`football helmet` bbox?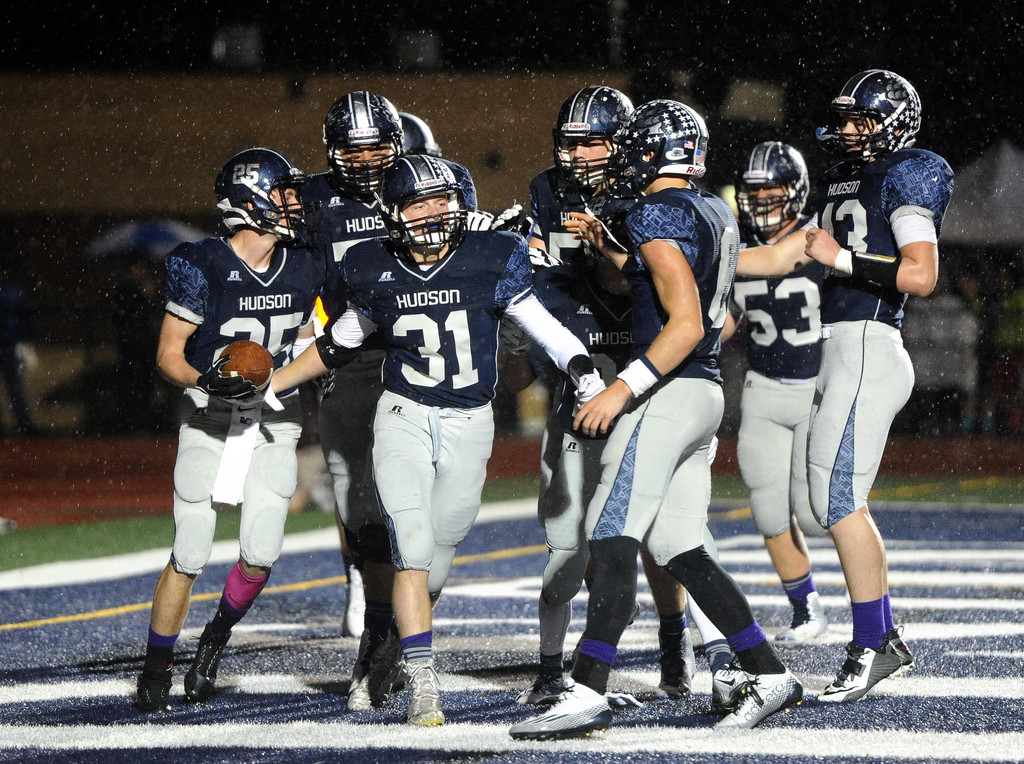
bbox=[733, 140, 809, 243]
